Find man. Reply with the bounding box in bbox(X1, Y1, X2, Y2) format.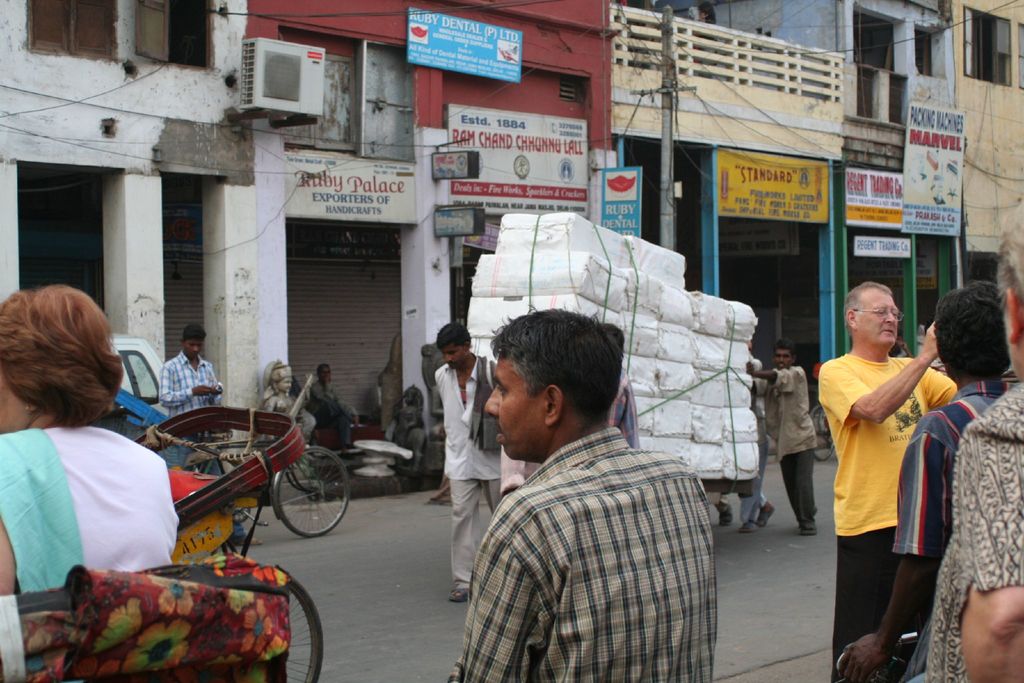
bbox(435, 320, 504, 598).
